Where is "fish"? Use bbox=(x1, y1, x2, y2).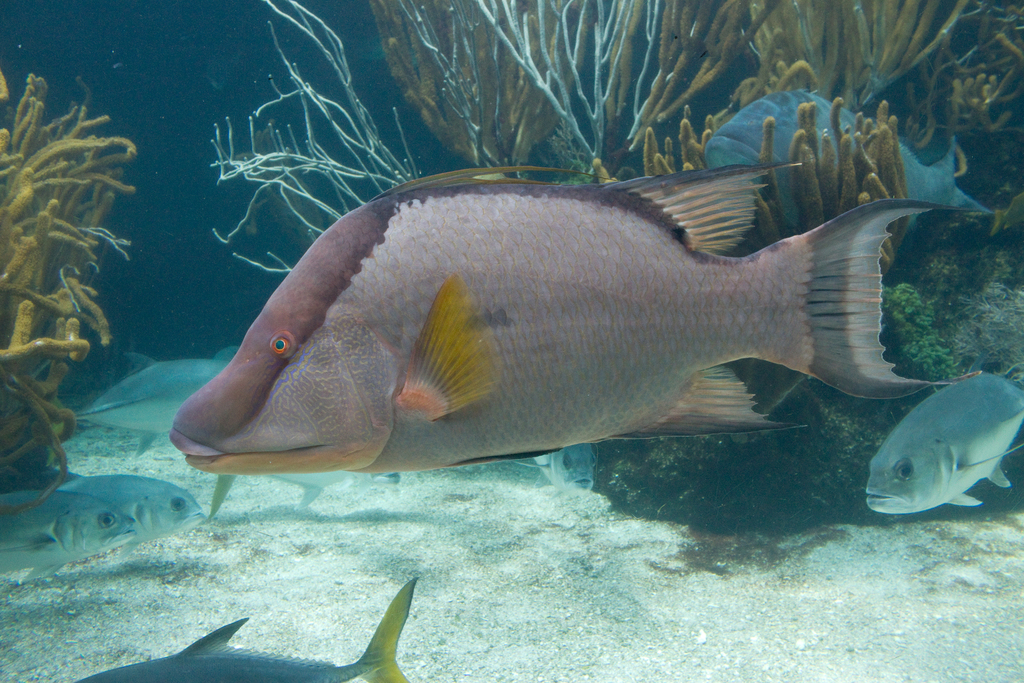
bbox=(859, 366, 1023, 523).
